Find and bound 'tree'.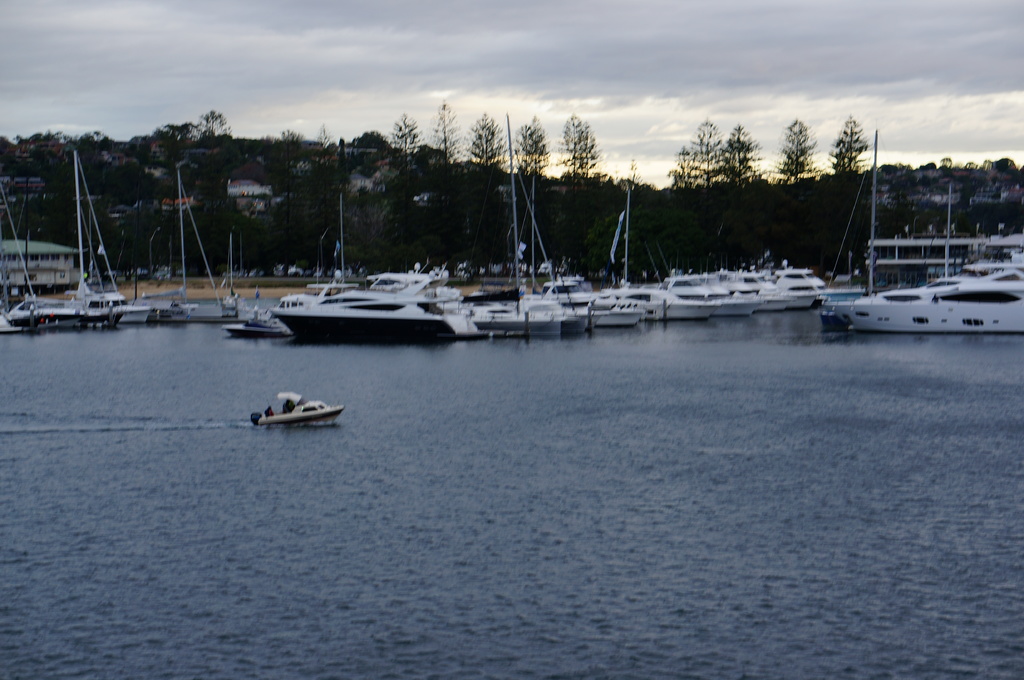
Bound: 554/109/605/203.
